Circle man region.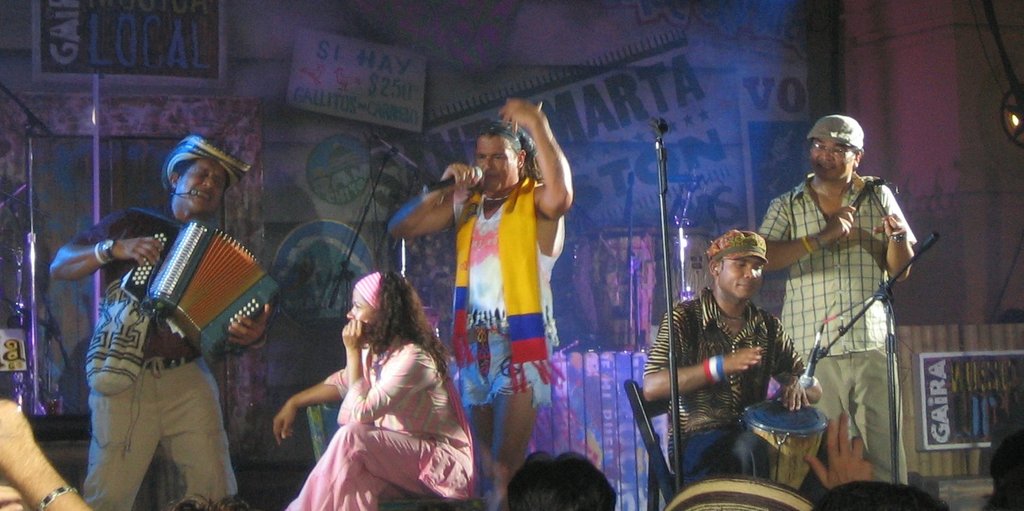
Region: pyautogui.locateOnScreen(47, 140, 246, 510).
